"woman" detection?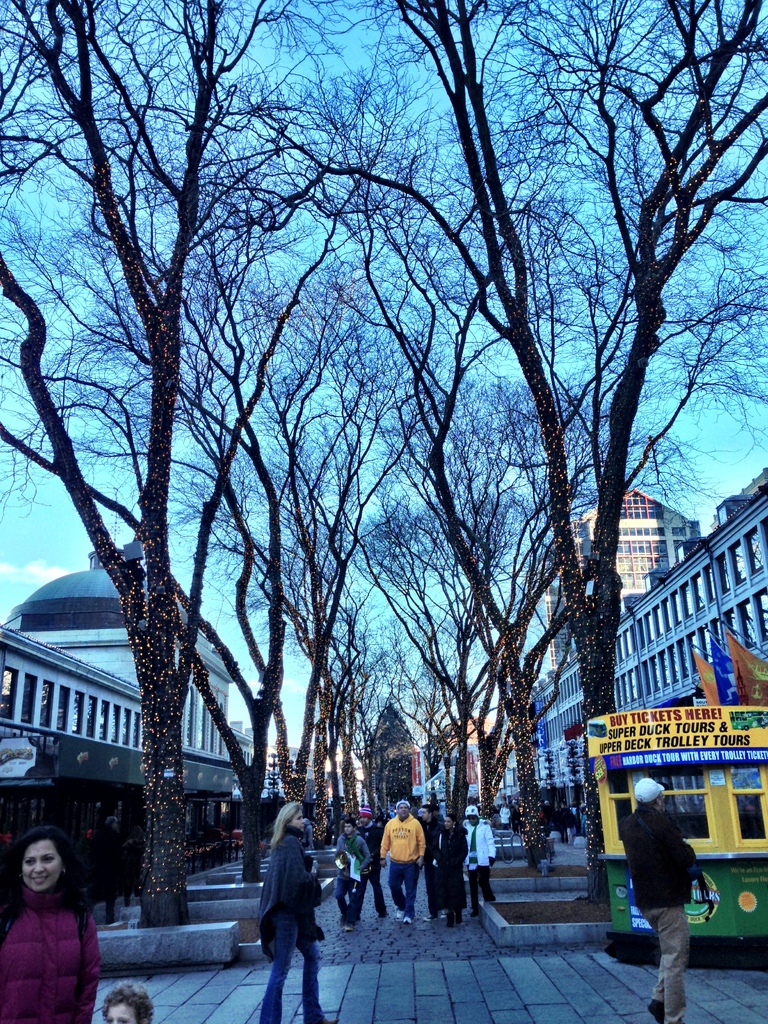
0:817:100:1023
